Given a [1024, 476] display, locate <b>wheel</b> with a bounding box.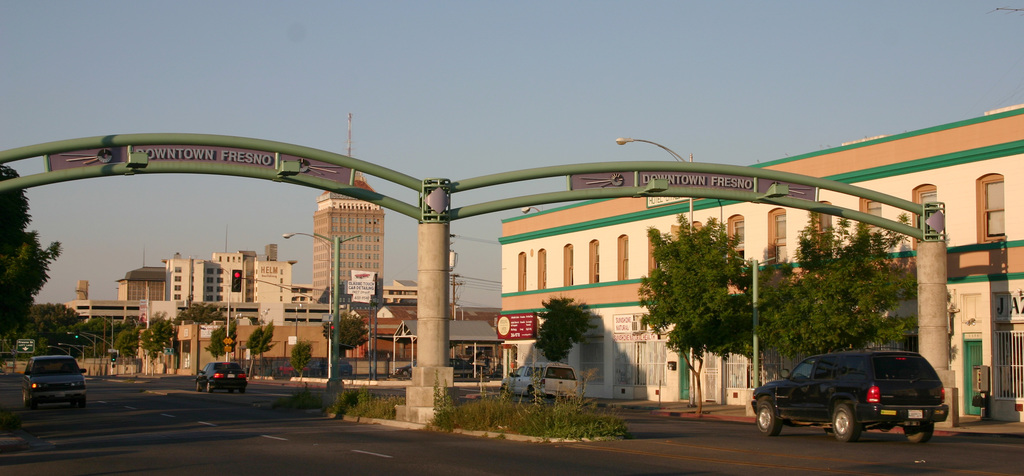
Located: pyautogui.locateOnScreen(236, 384, 246, 390).
